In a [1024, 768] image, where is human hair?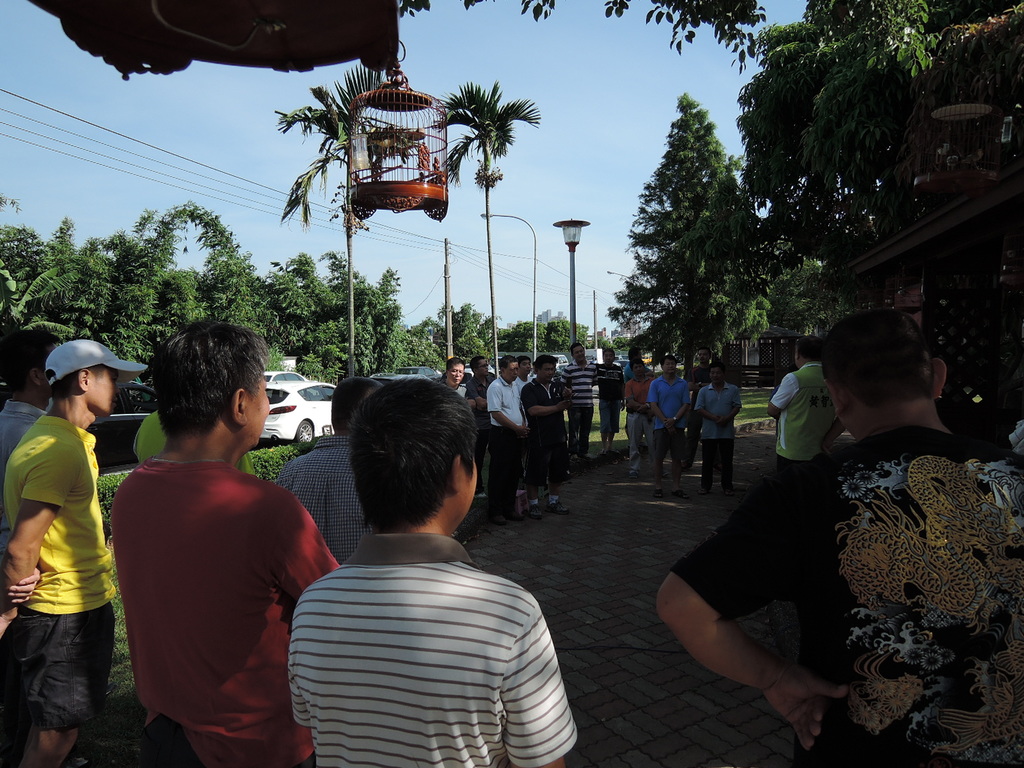
[x1=709, y1=360, x2=726, y2=374].
